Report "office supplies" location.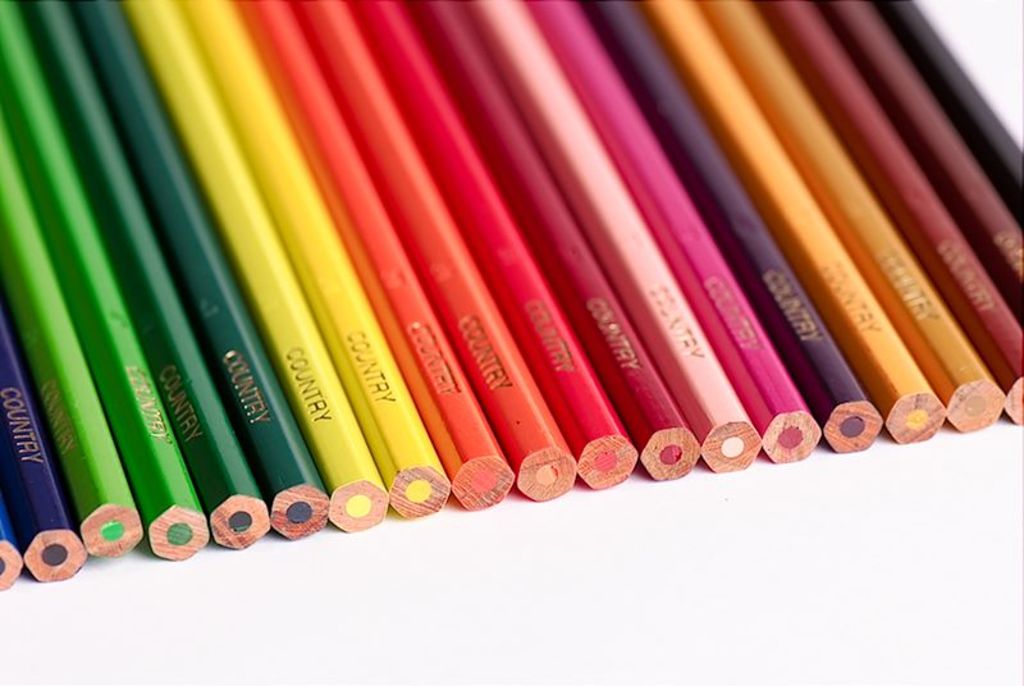
Report: Rect(765, 0, 1023, 422).
